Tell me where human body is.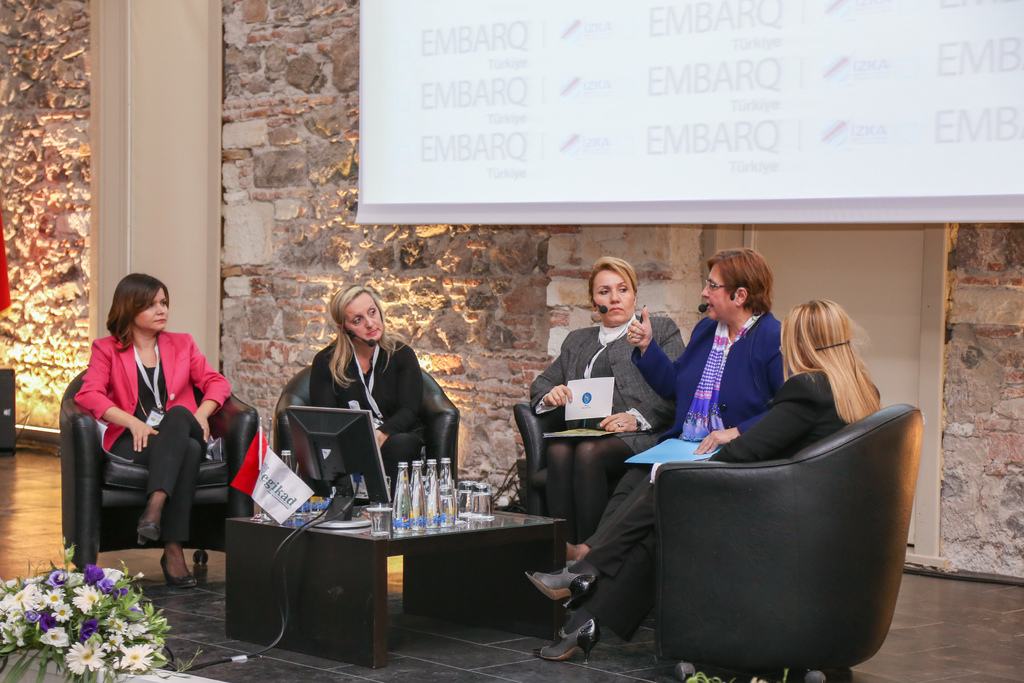
human body is at 309 336 424 484.
